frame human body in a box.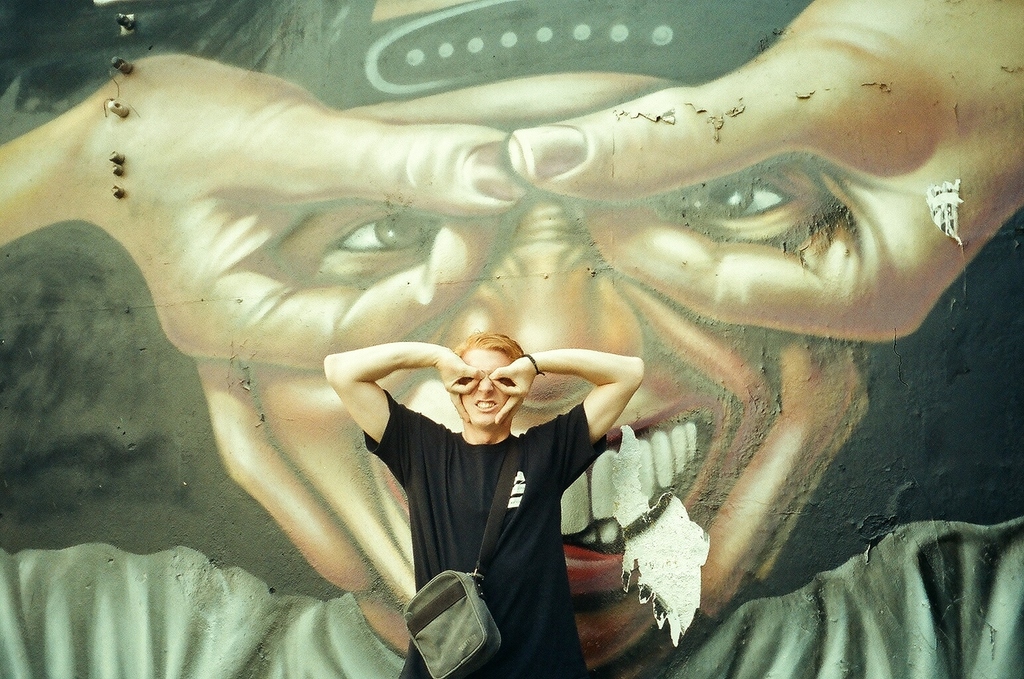
<region>325, 283, 645, 669</region>.
